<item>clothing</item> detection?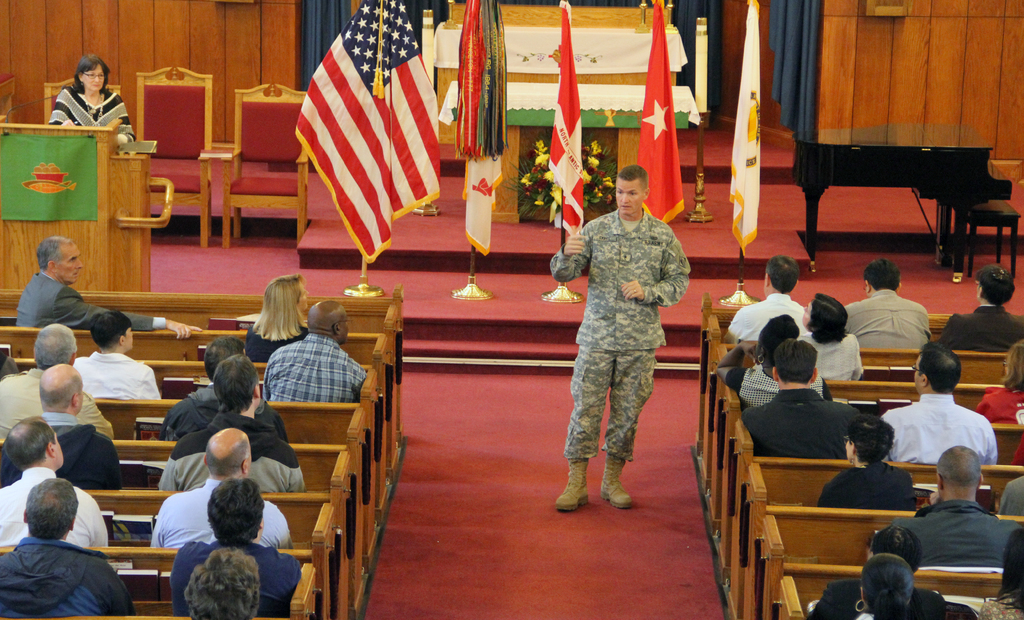
Rect(998, 473, 1023, 520)
